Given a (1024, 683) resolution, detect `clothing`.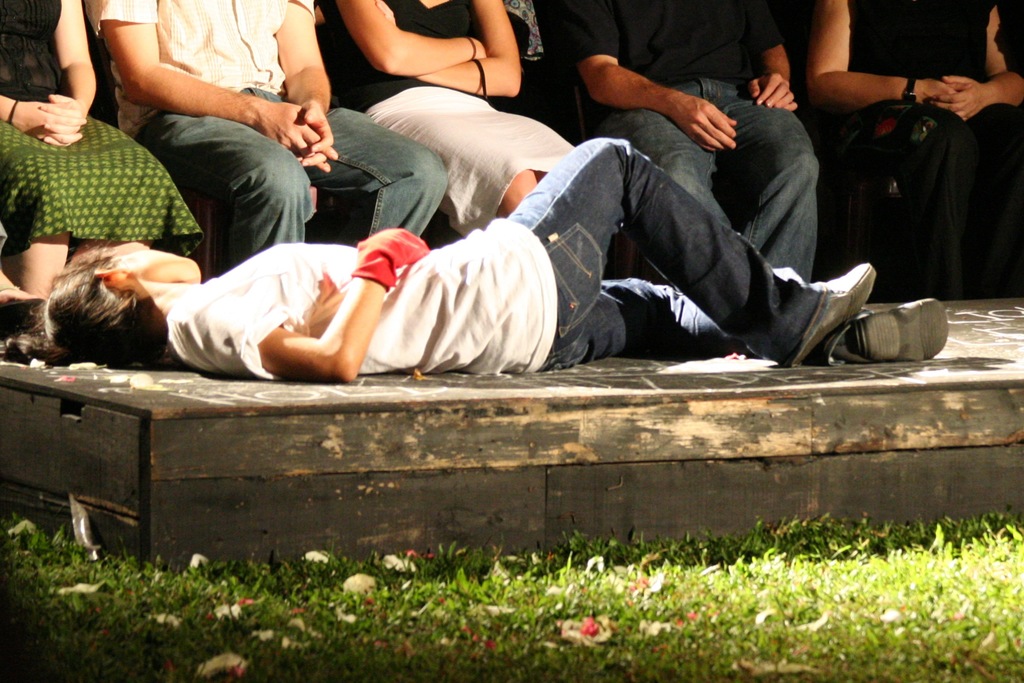
crop(337, 0, 591, 214).
